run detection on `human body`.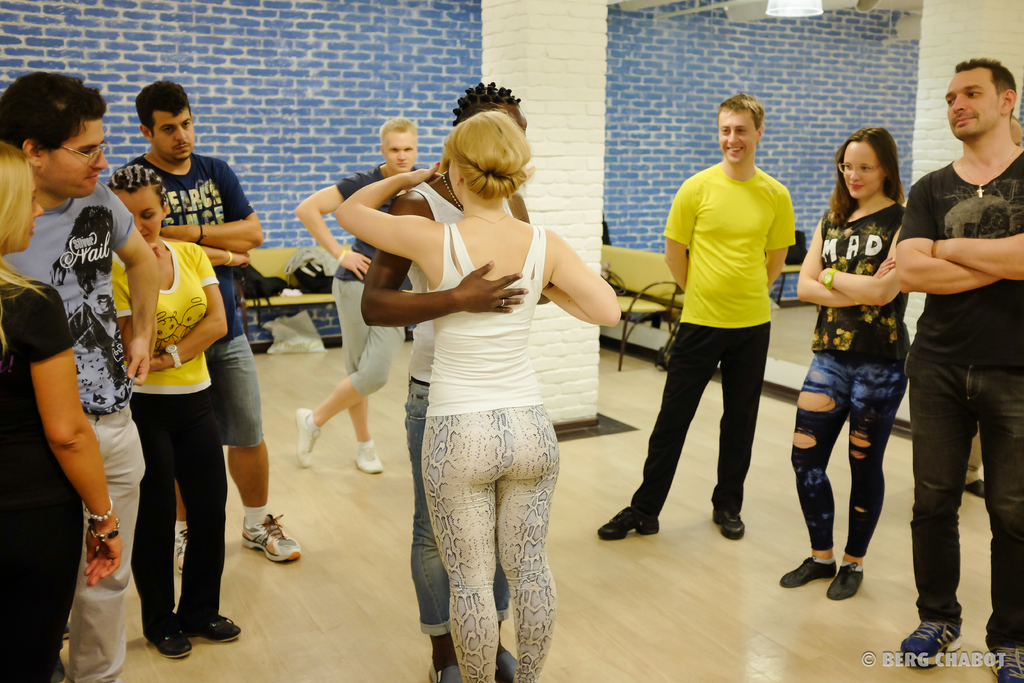
Result: bbox=[776, 181, 917, 595].
